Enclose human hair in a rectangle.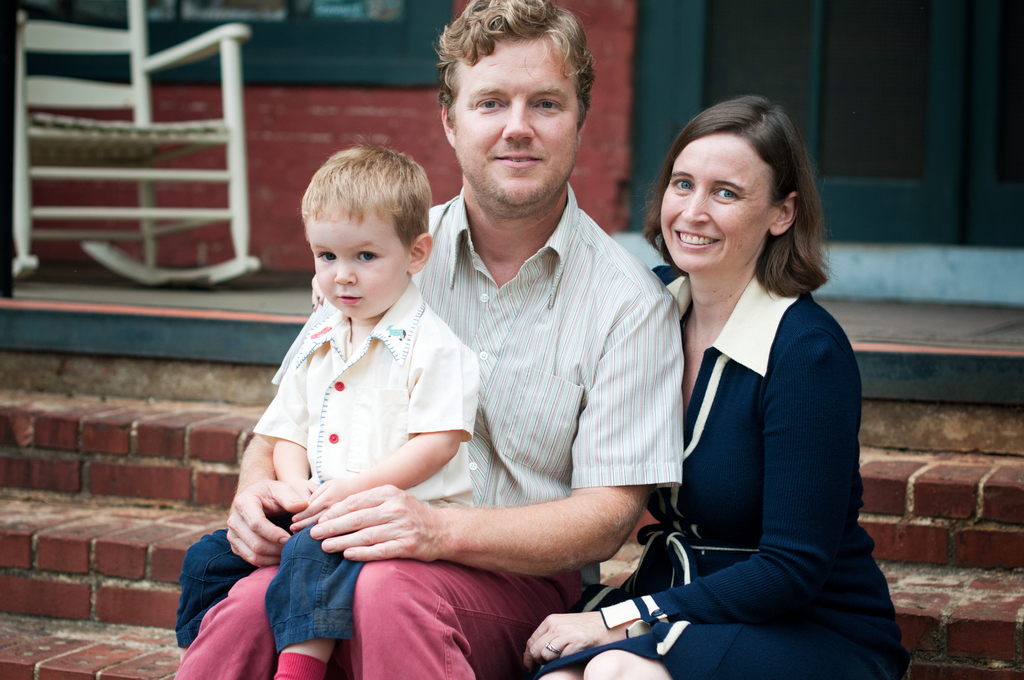
(428, 0, 594, 206).
